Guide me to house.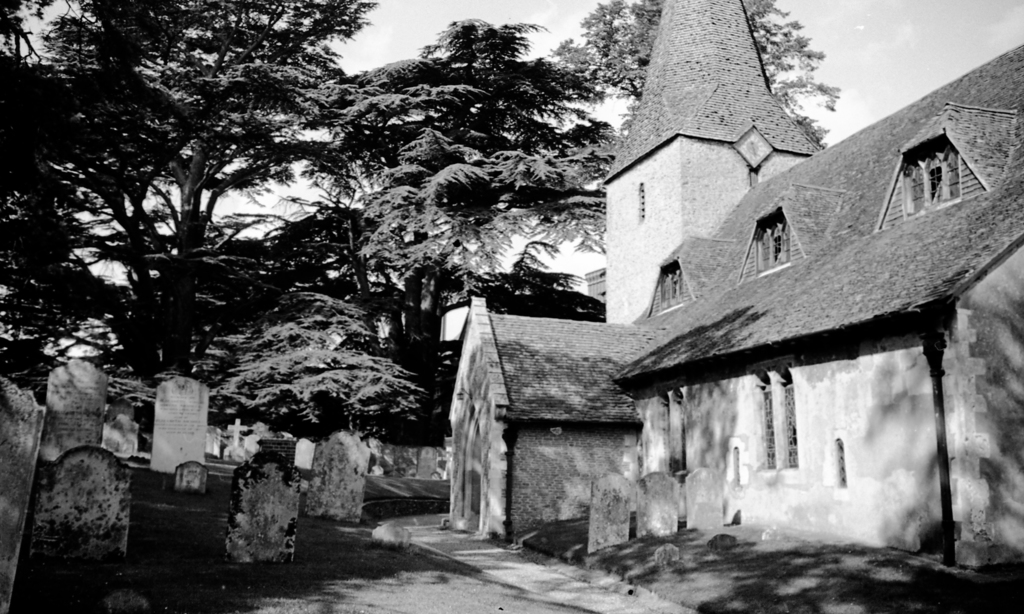
Guidance: {"x1": 445, "y1": 0, "x2": 1023, "y2": 580}.
